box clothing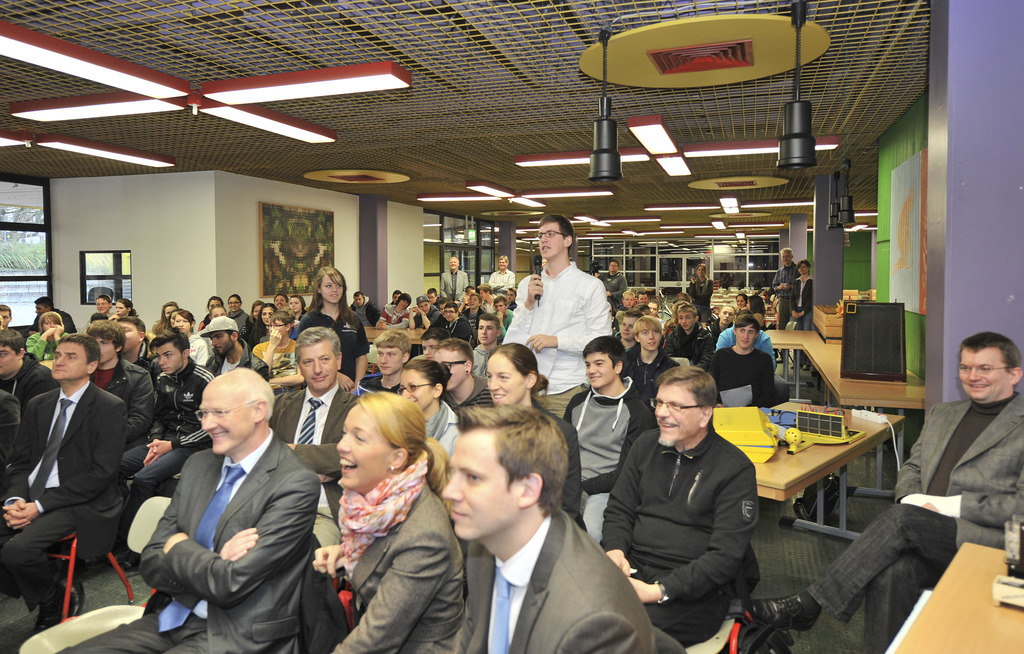
locate(692, 278, 718, 315)
